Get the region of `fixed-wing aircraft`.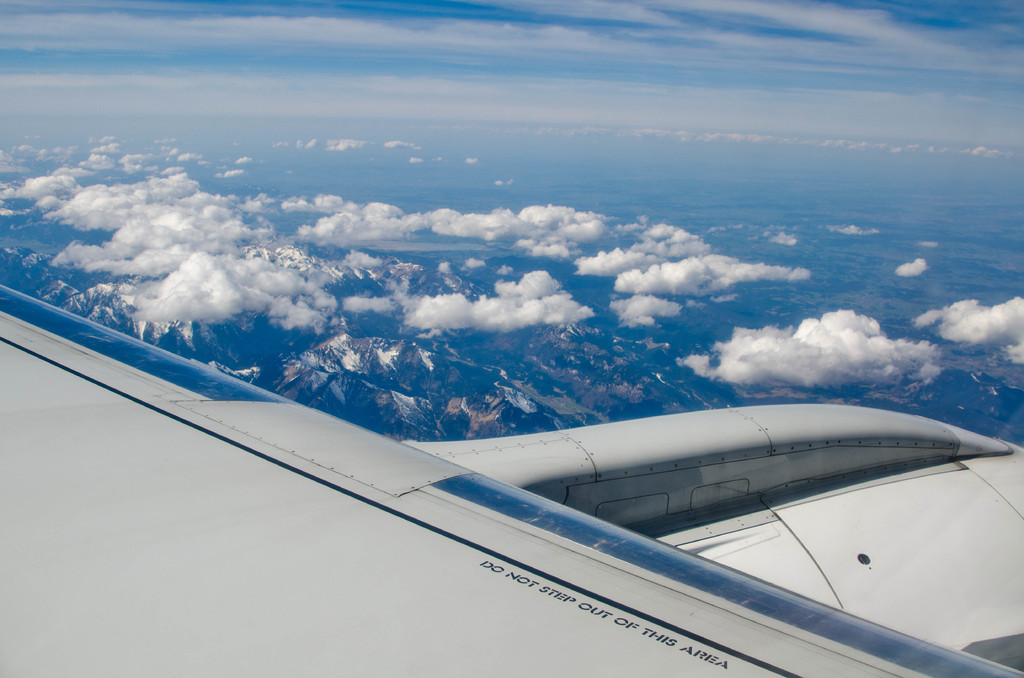
l=0, t=286, r=1023, b=677.
